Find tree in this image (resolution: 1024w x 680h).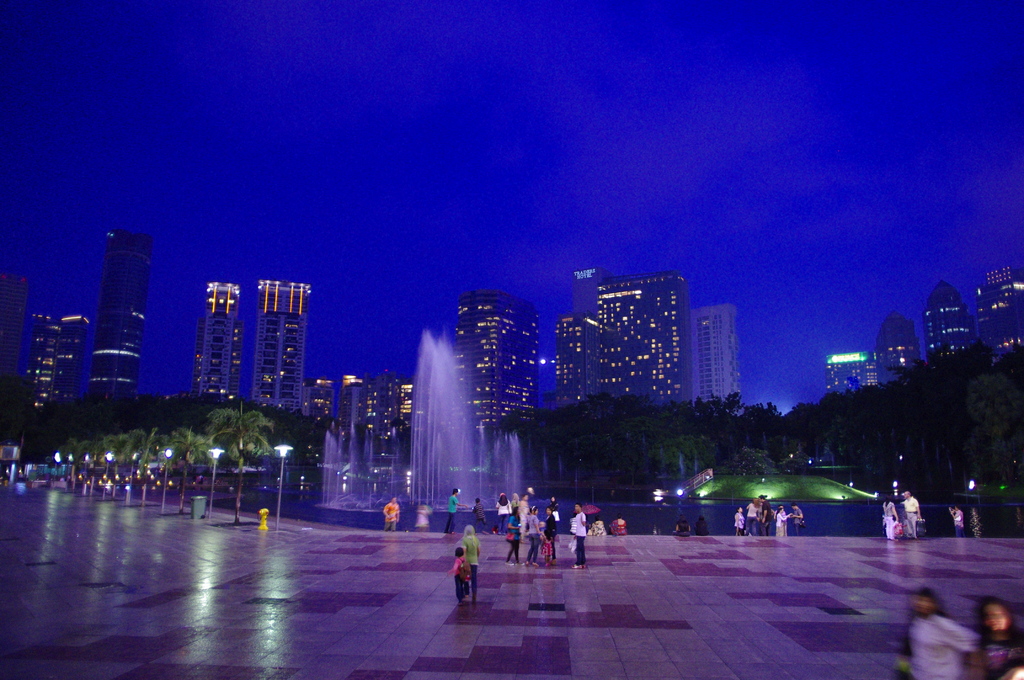
BBox(106, 435, 126, 484).
